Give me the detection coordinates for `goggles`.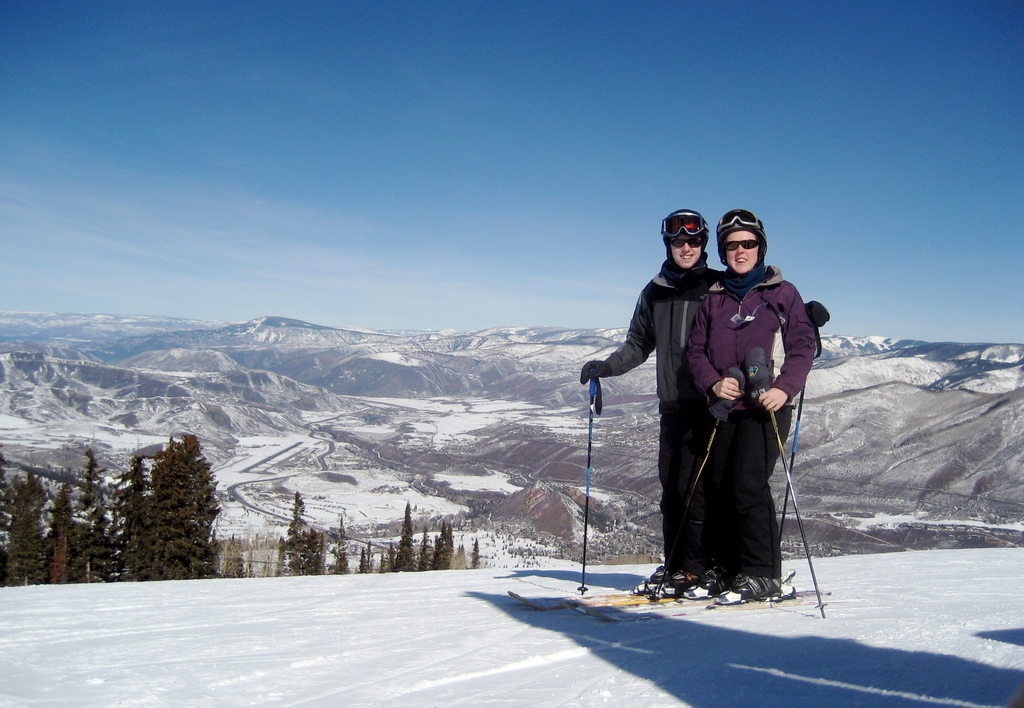
x1=666, y1=230, x2=705, y2=247.
